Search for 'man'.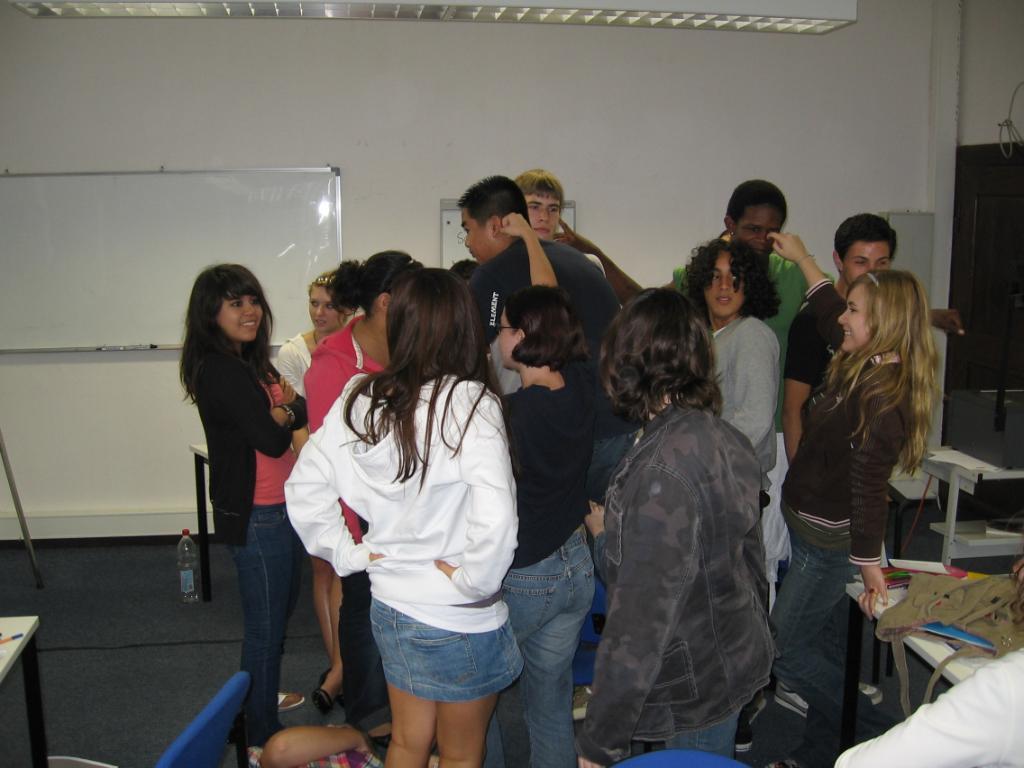
Found at pyautogui.locateOnScreen(456, 173, 642, 548).
